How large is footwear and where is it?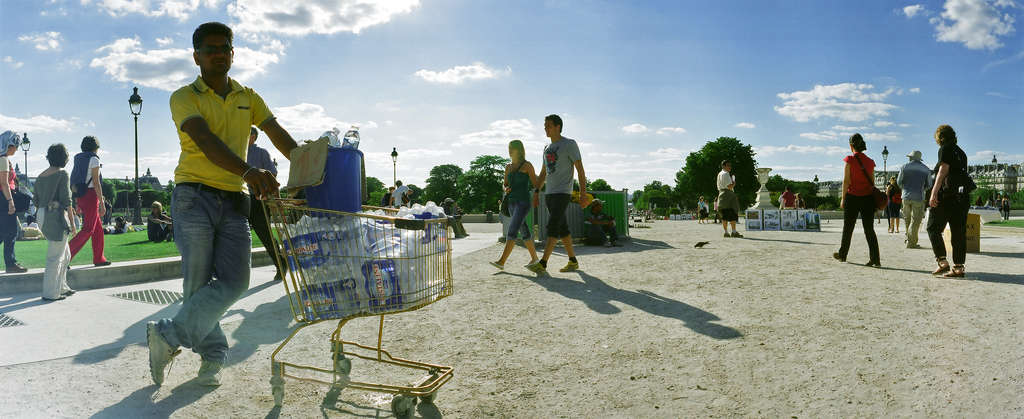
Bounding box: detection(930, 257, 950, 275).
